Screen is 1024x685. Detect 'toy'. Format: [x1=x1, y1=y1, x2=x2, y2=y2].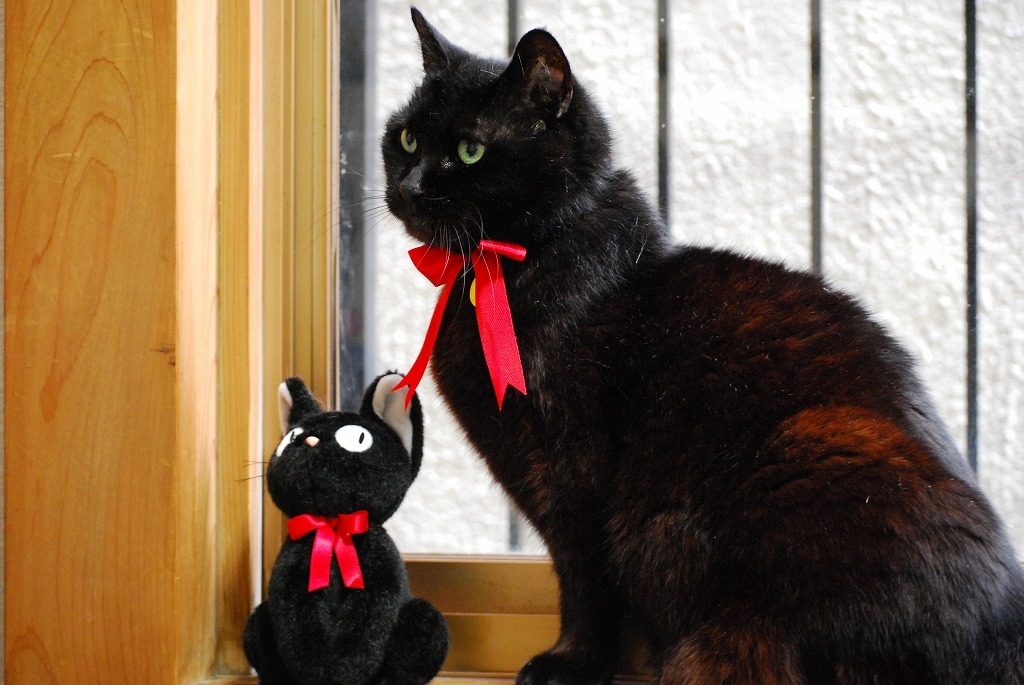
[x1=255, y1=359, x2=486, y2=684].
